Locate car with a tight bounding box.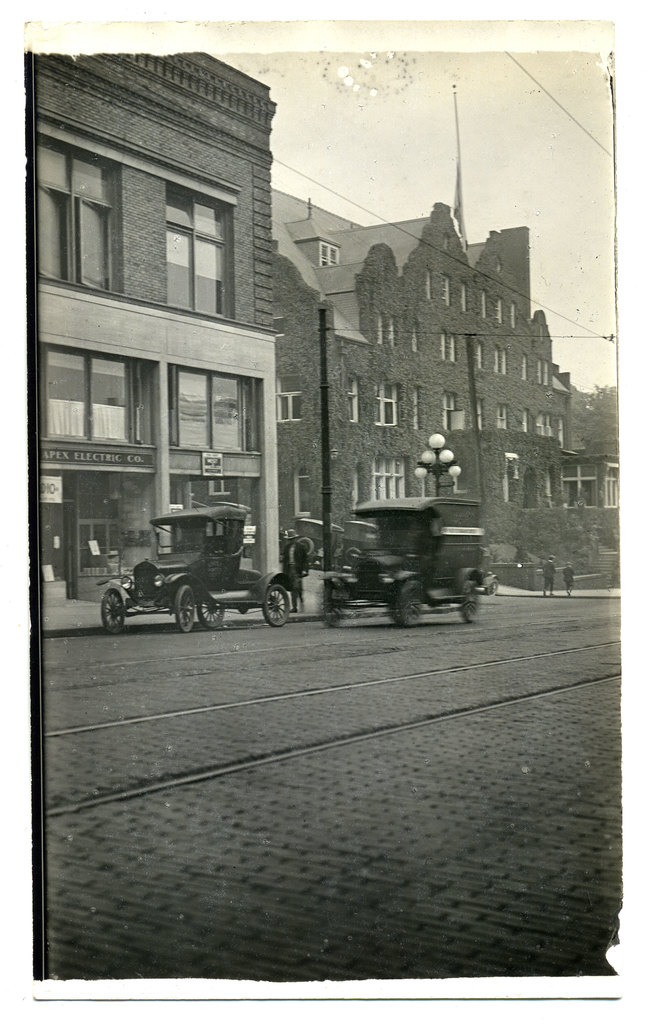
bbox=(322, 496, 497, 629).
